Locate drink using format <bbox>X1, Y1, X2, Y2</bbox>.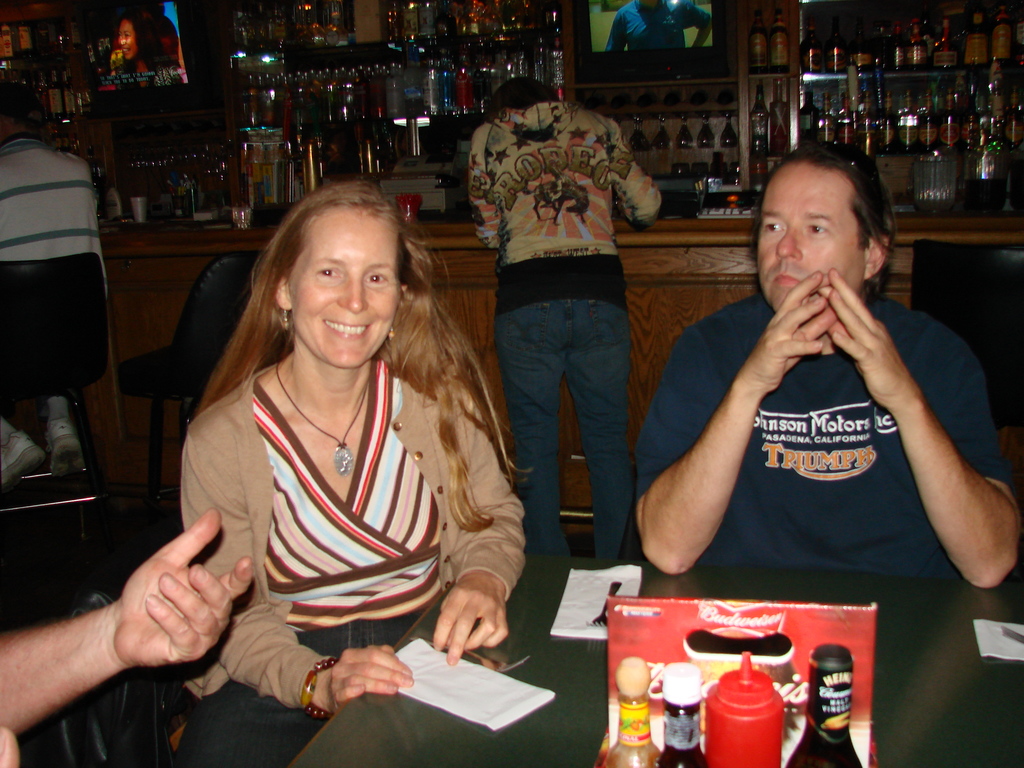
<bbox>769, 4, 786, 70</bbox>.
